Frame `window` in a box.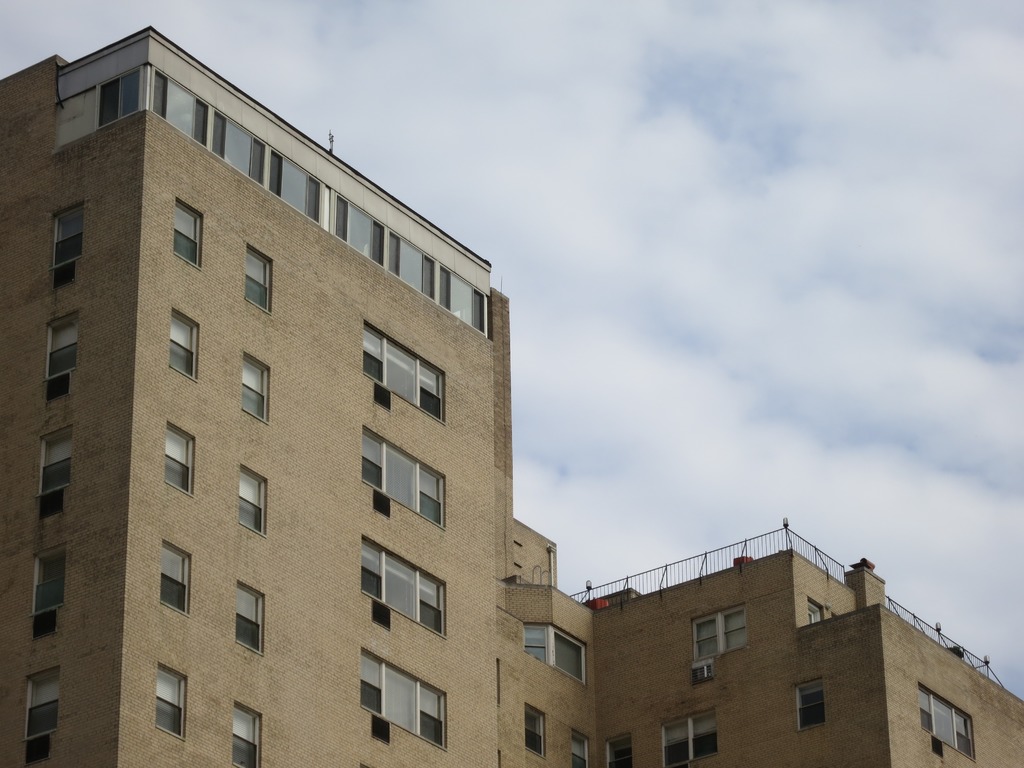
bbox(913, 682, 969, 763).
